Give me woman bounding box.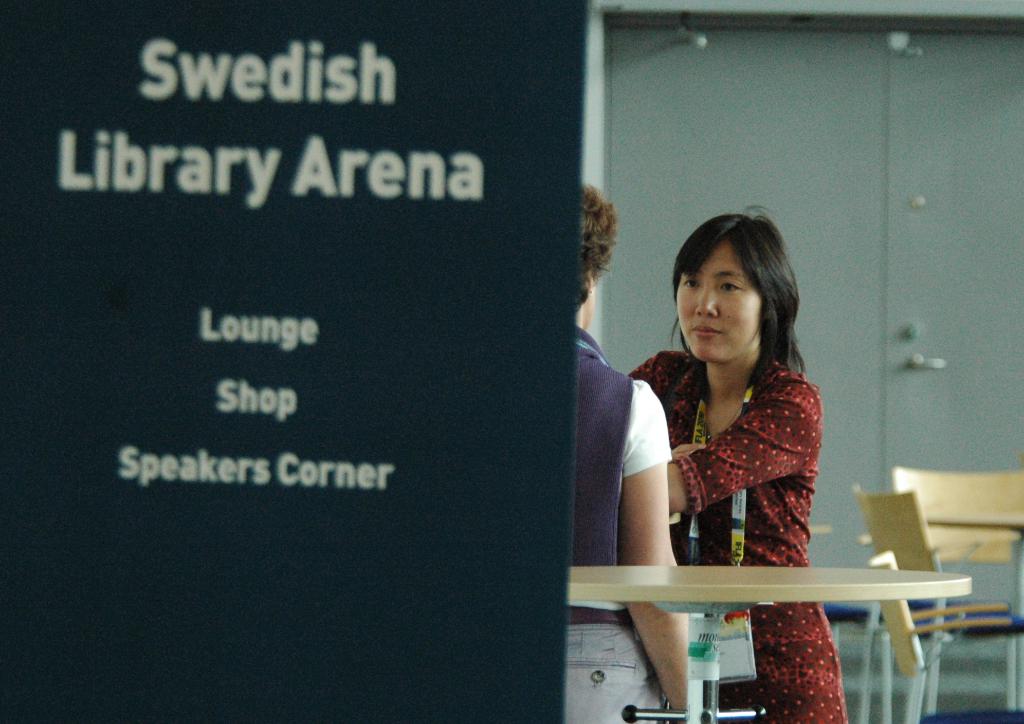
<bbox>612, 202, 843, 664</bbox>.
